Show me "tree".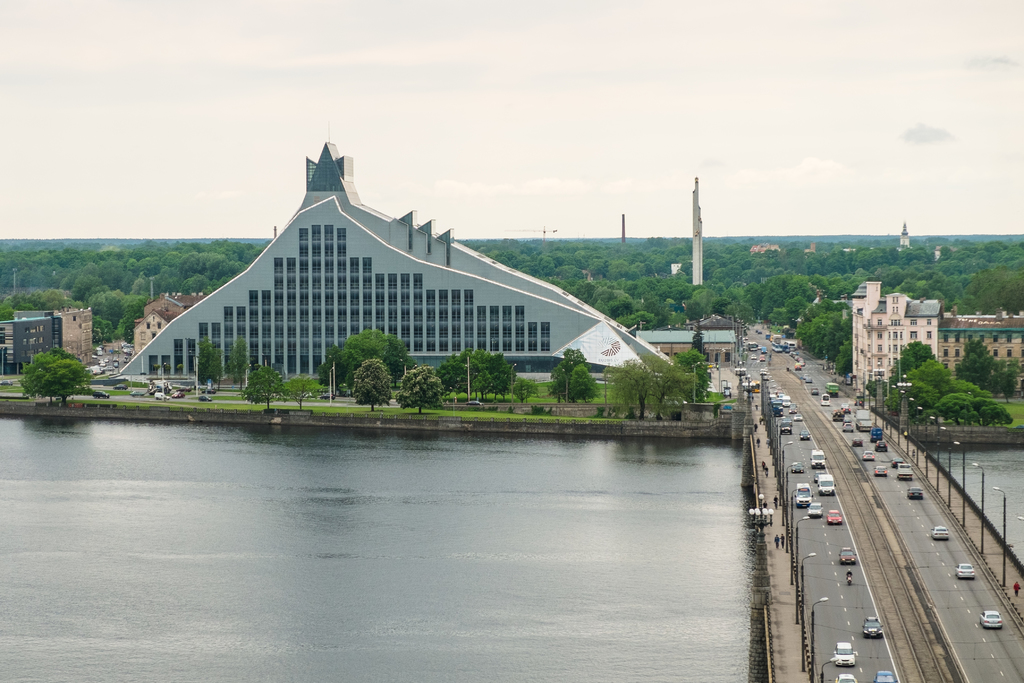
"tree" is here: 435/341/535/404.
